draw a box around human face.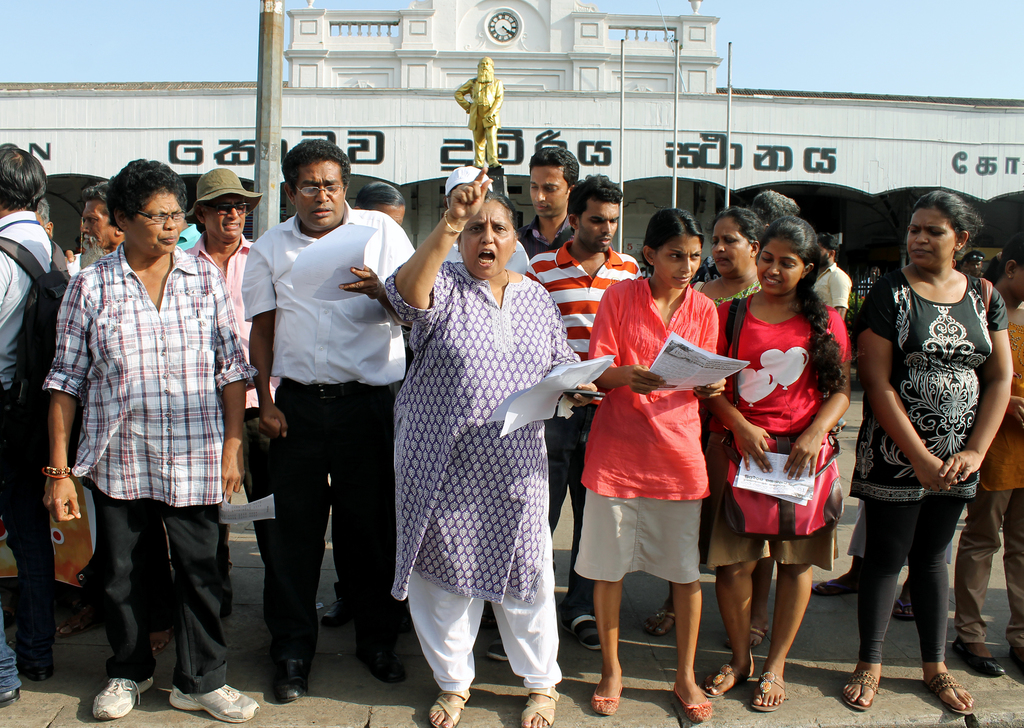
582 204 618 252.
